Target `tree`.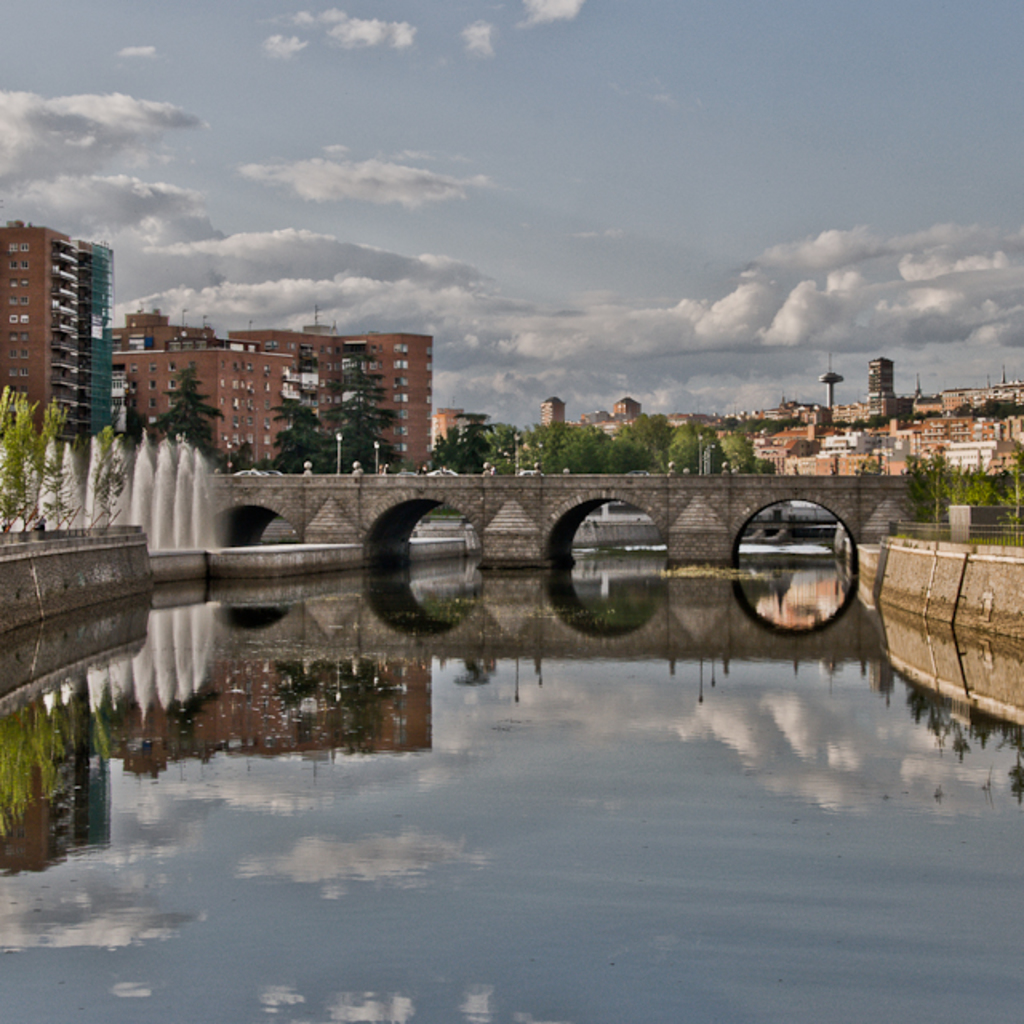
Target region: <bbox>259, 382, 322, 466</bbox>.
